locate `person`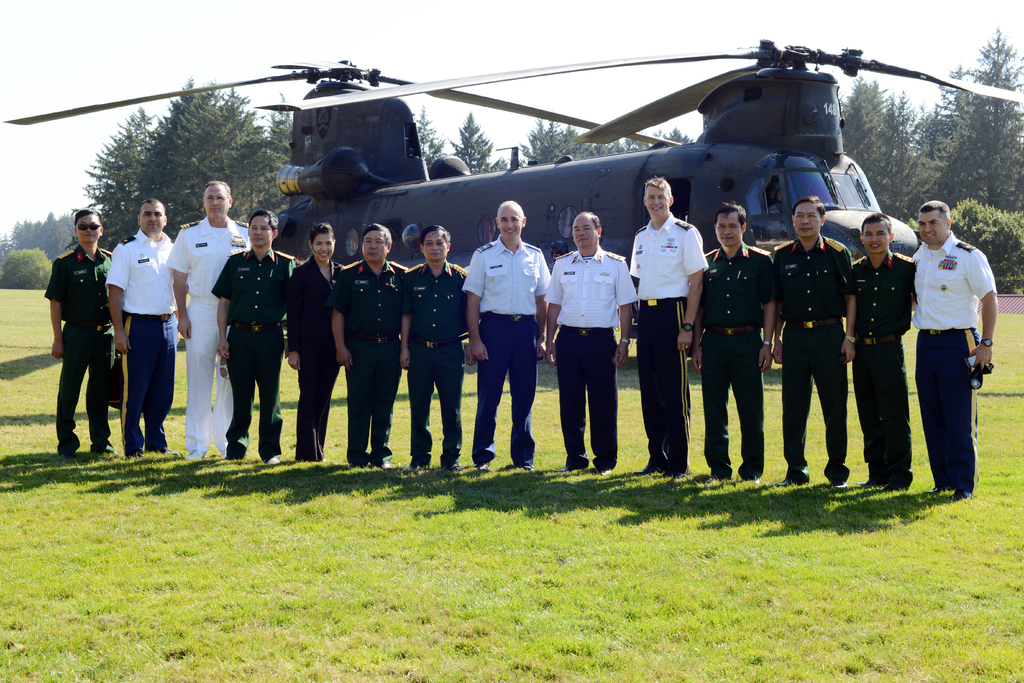
l=688, t=192, r=773, b=474
